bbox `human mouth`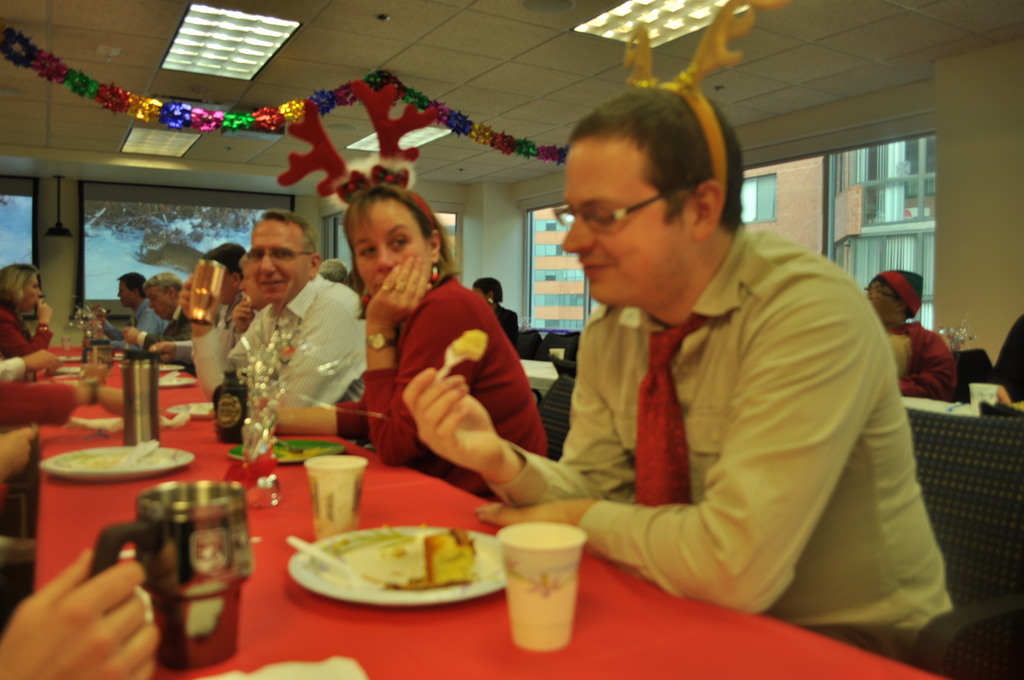
BBox(260, 278, 284, 289)
